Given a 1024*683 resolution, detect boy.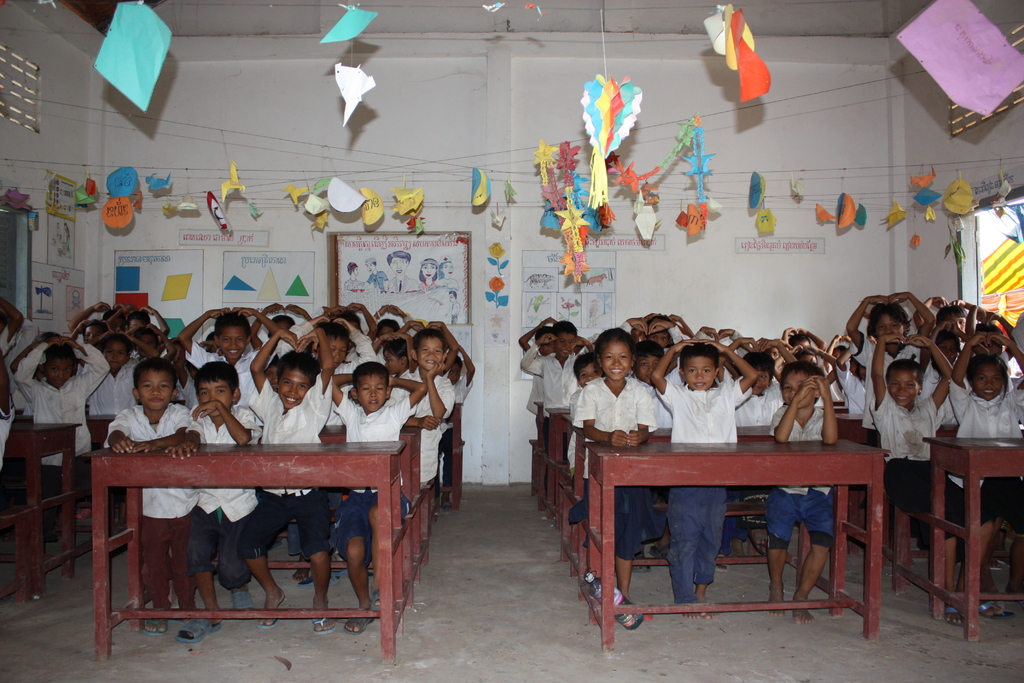
[left=520, top=322, right=589, bottom=454].
